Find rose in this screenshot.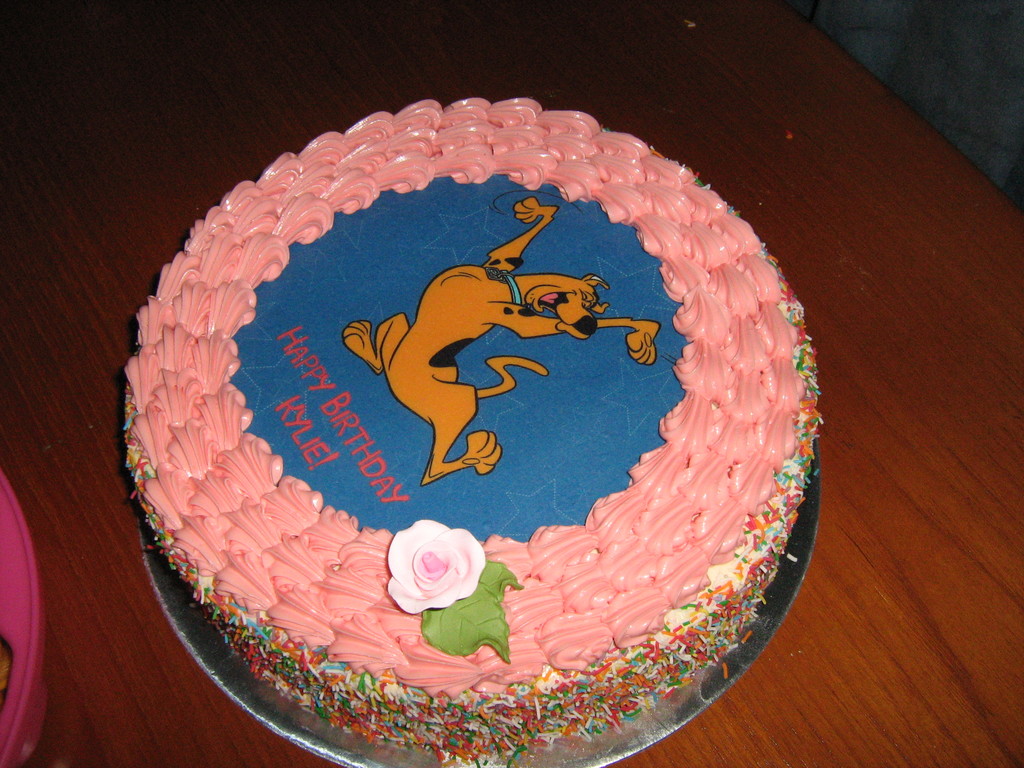
The bounding box for rose is Rect(385, 520, 486, 613).
